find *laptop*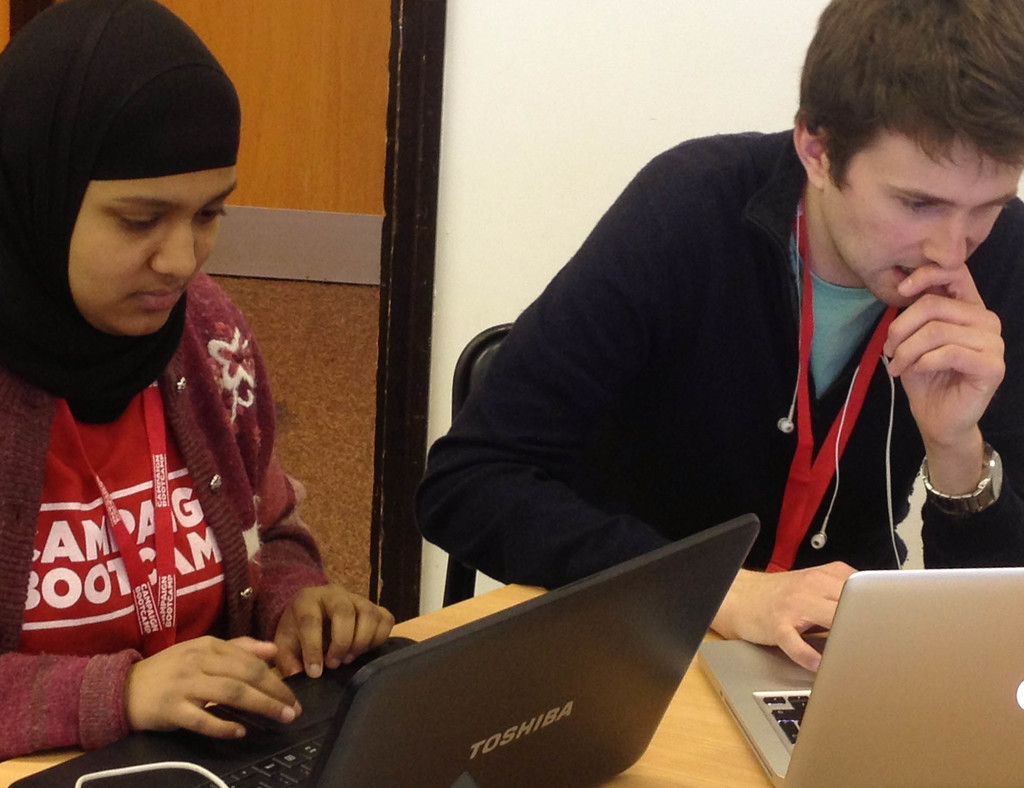
(698,568,1023,787)
